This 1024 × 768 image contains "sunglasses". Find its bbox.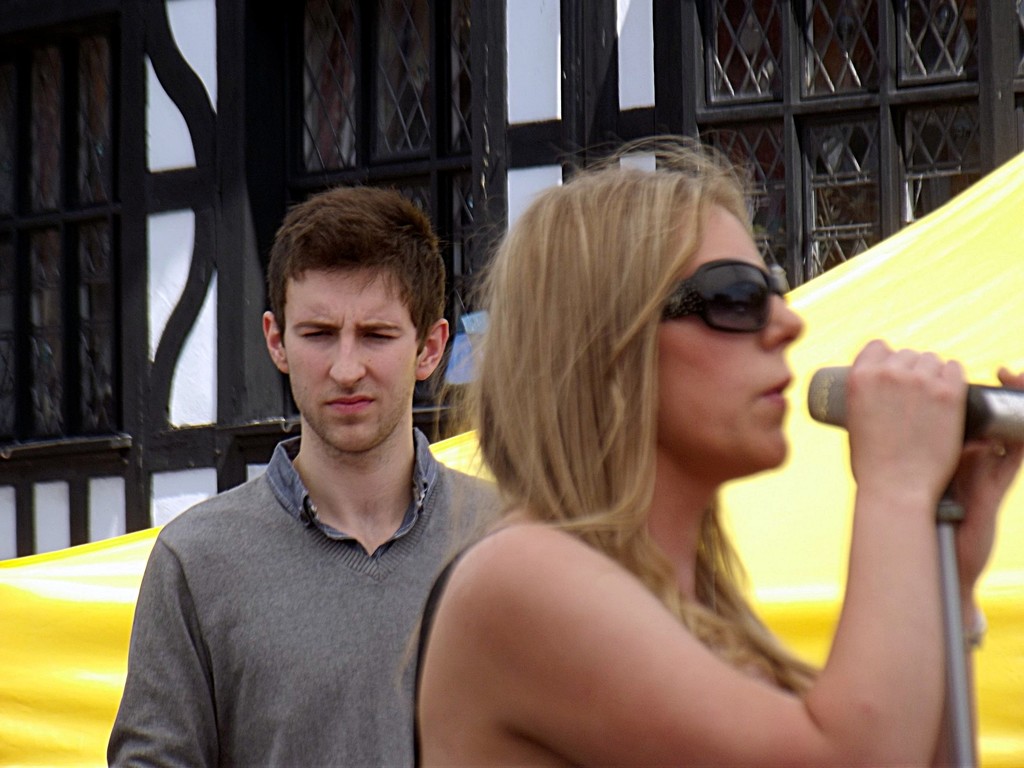
(left=660, top=257, right=787, bottom=336).
